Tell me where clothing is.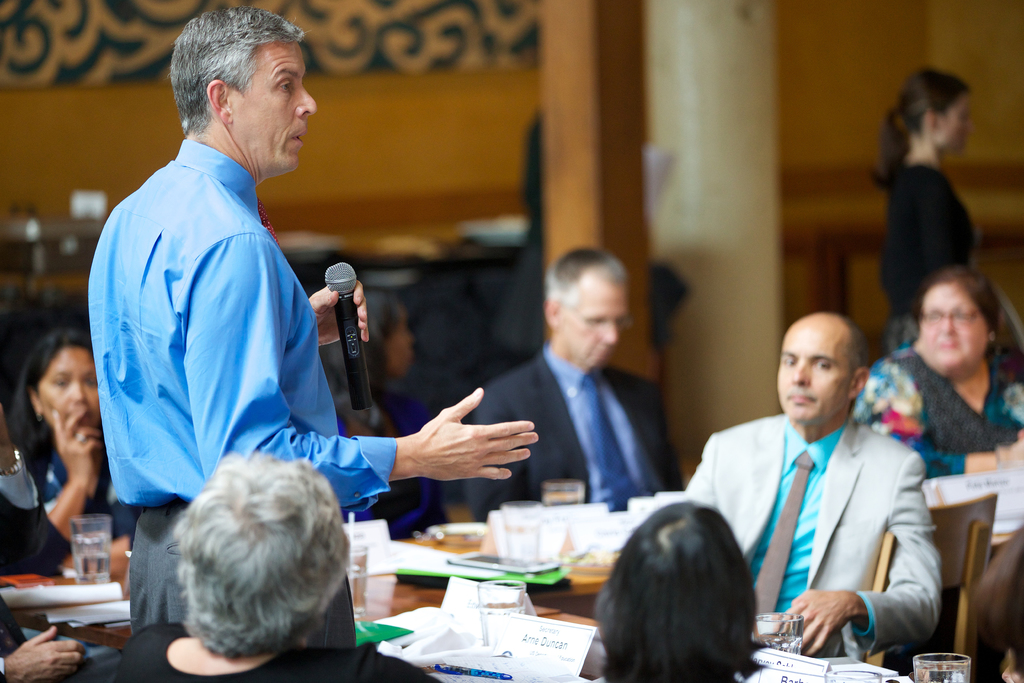
clothing is at pyautogui.locateOnScreen(0, 589, 124, 682).
